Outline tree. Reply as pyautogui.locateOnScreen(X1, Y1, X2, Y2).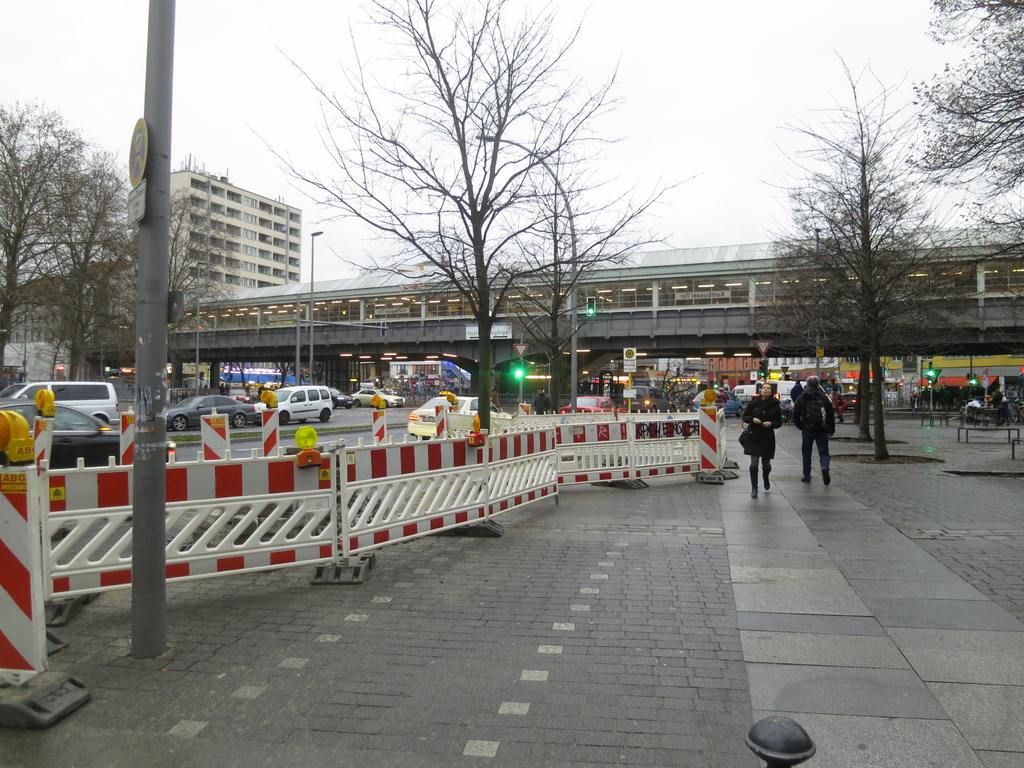
pyautogui.locateOnScreen(0, 99, 134, 397).
